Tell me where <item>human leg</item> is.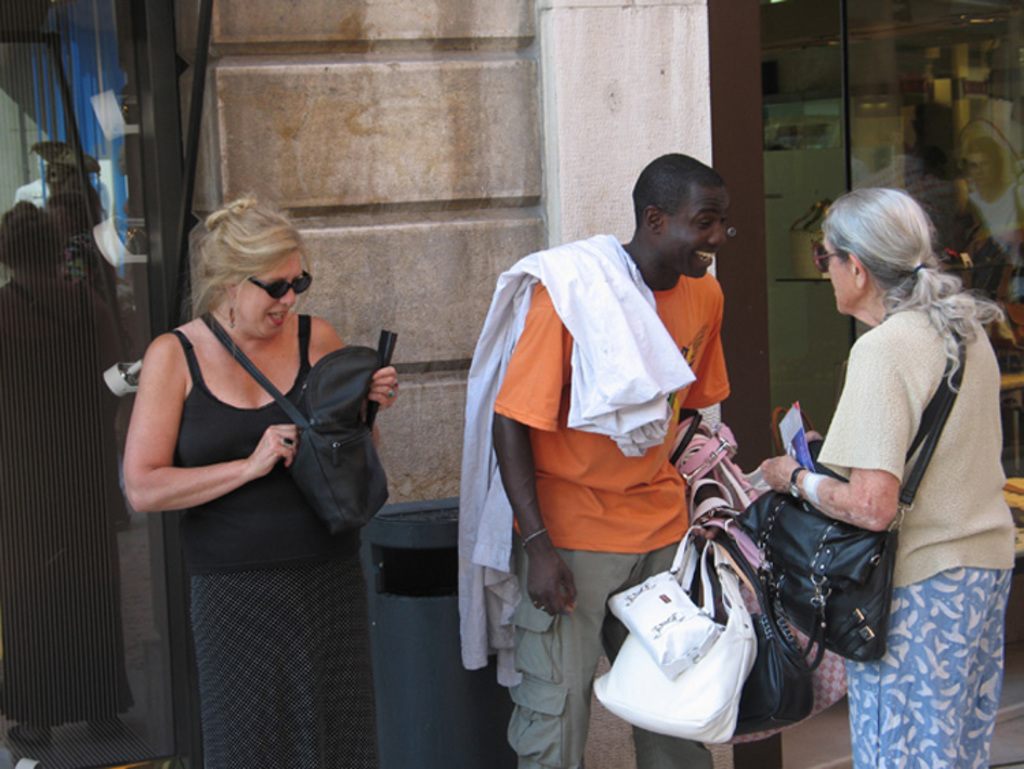
<item>human leg</item> is at box=[502, 488, 624, 768].
